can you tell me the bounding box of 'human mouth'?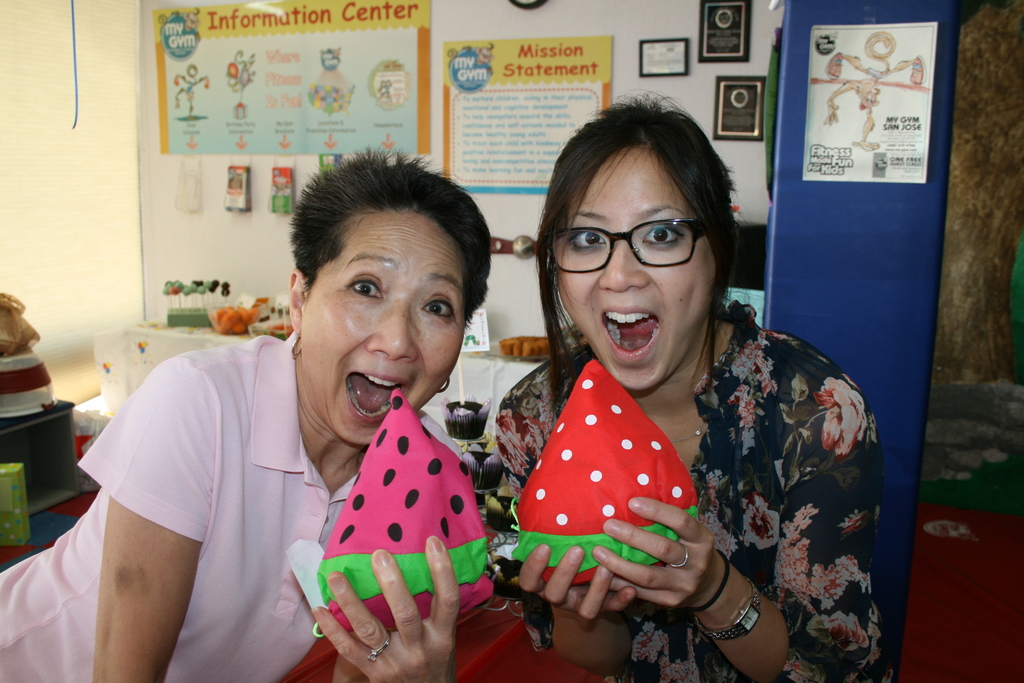
crop(601, 307, 662, 364).
